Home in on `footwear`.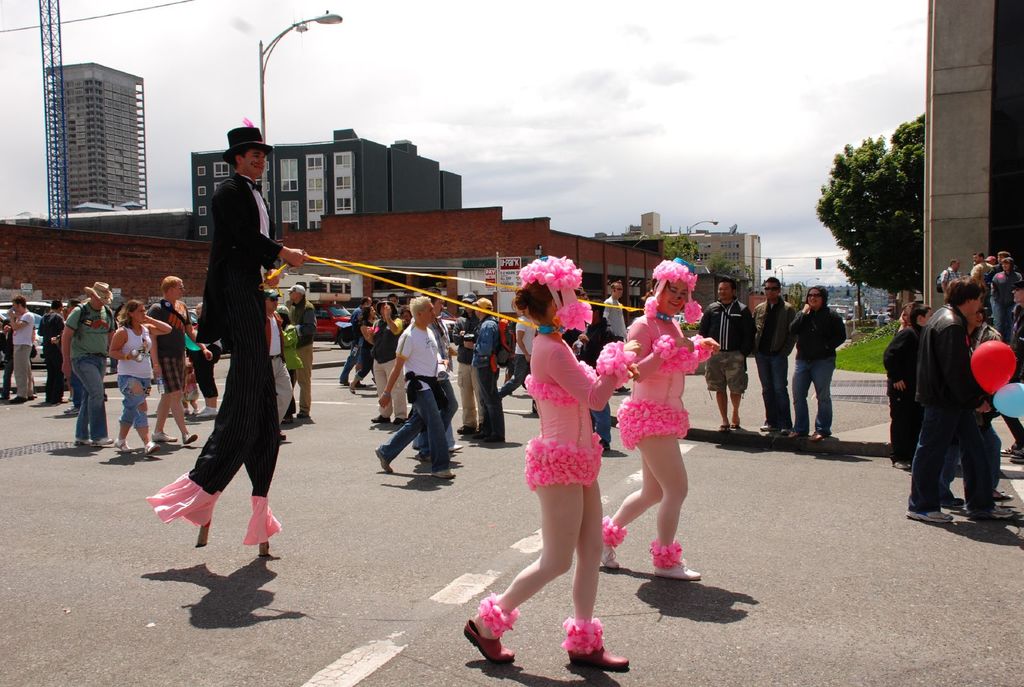
Homed in at box=[652, 553, 702, 580].
